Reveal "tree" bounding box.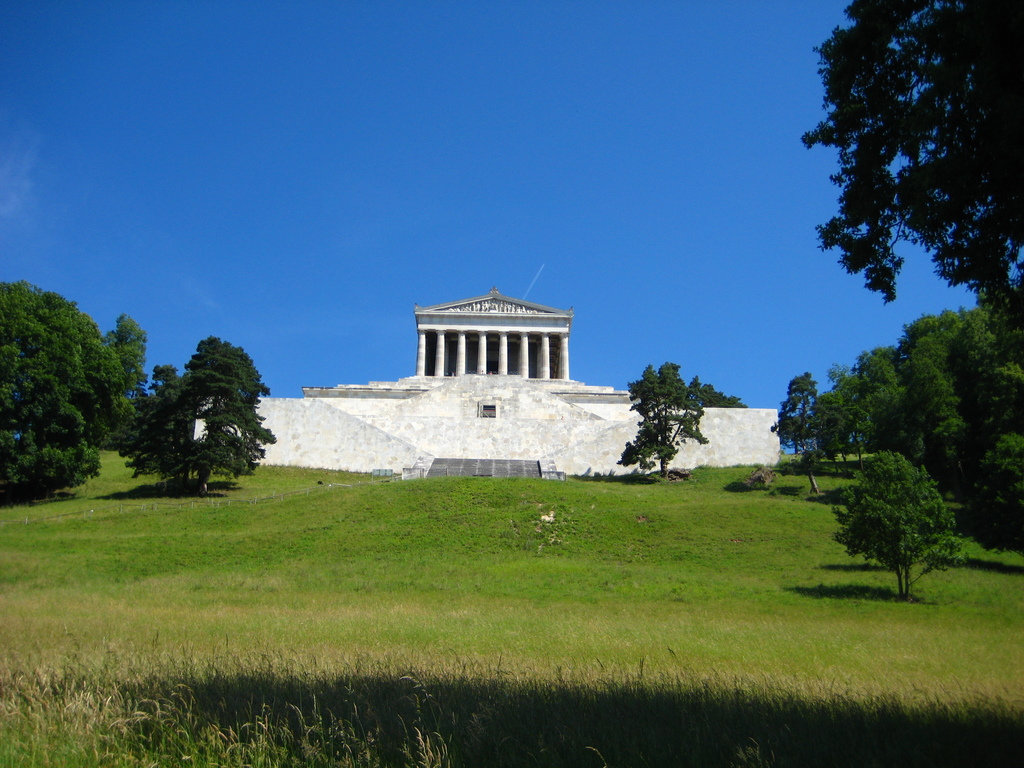
Revealed: (left=769, top=373, right=826, bottom=464).
